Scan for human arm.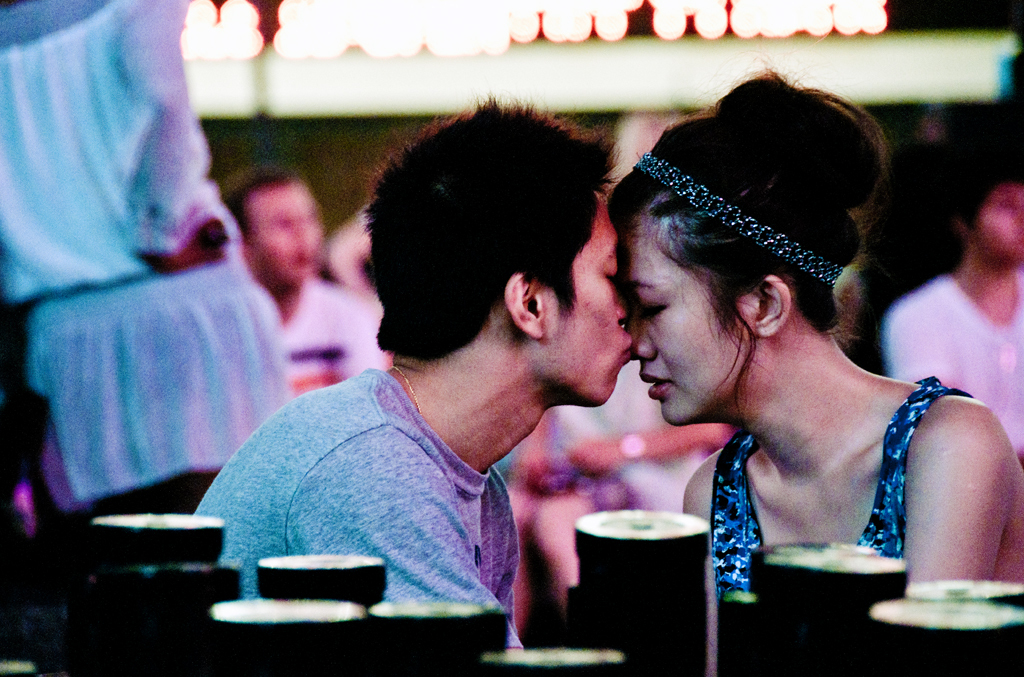
Scan result: pyautogui.locateOnScreen(888, 293, 964, 390).
